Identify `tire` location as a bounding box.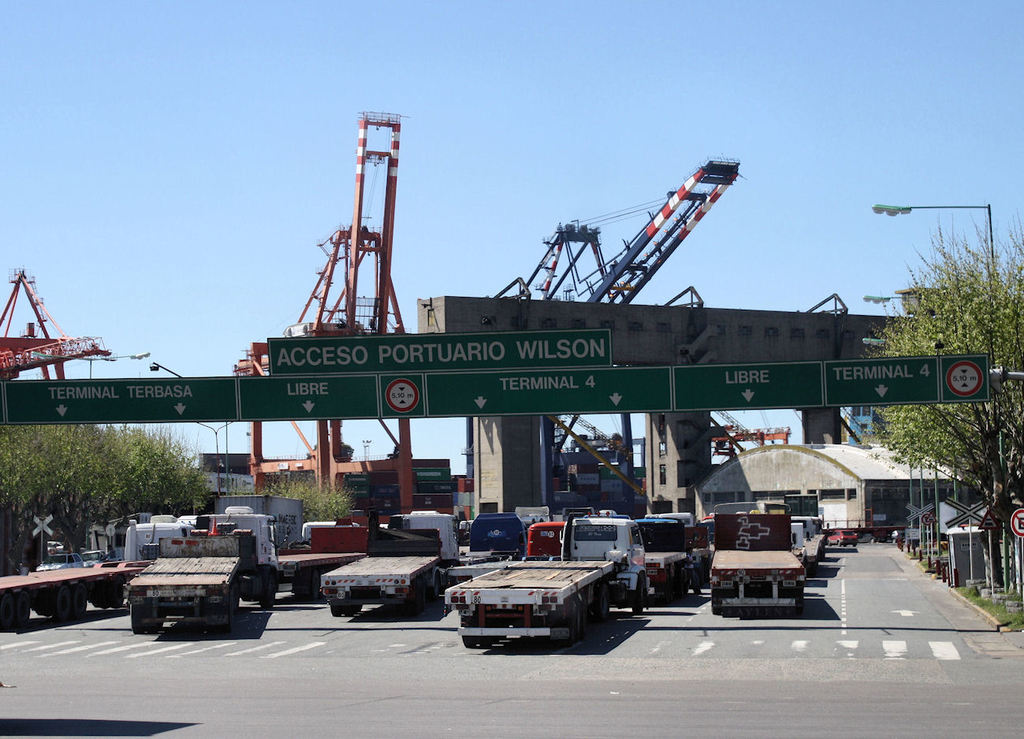
left=460, top=614, right=480, bottom=646.
